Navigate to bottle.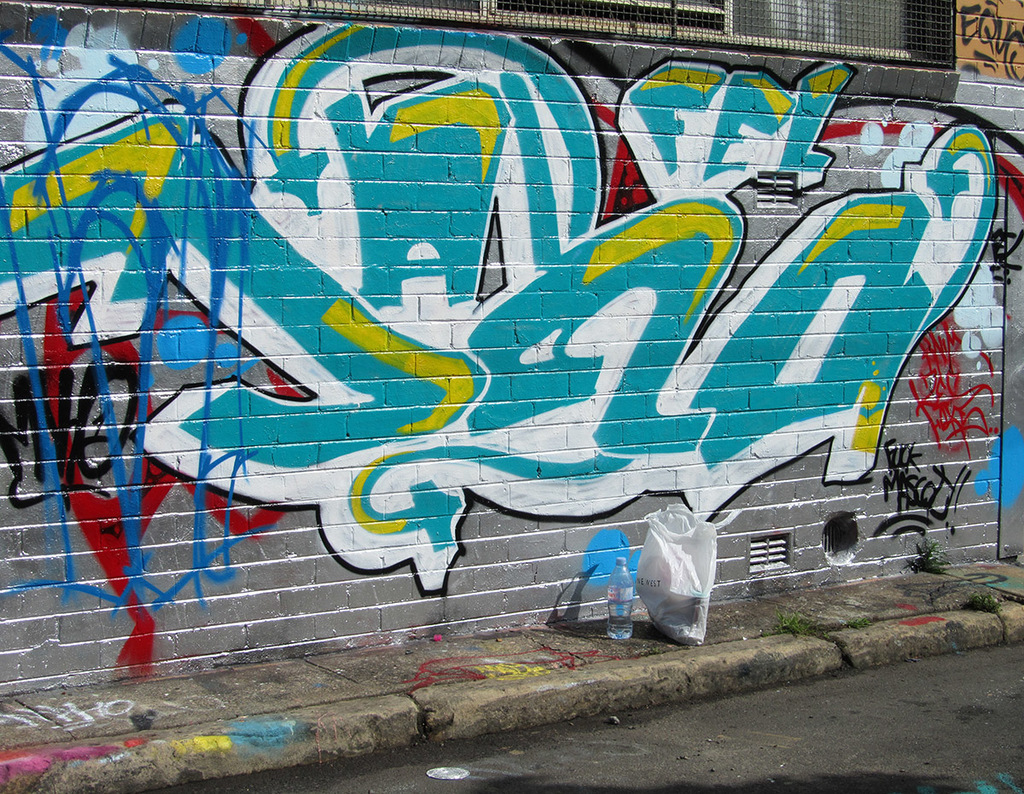
Navigation target: pyautogui.locateOnScreen(603, 556, 639, 641).
